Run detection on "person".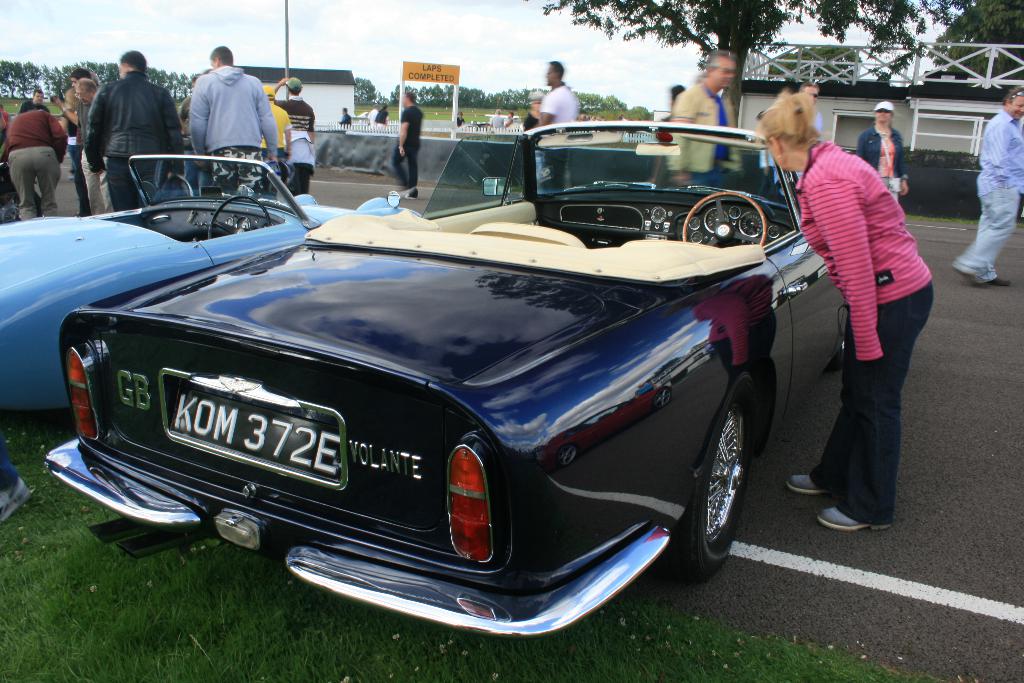
Result: x1=19, y1=90, x2=47, y2=113.
